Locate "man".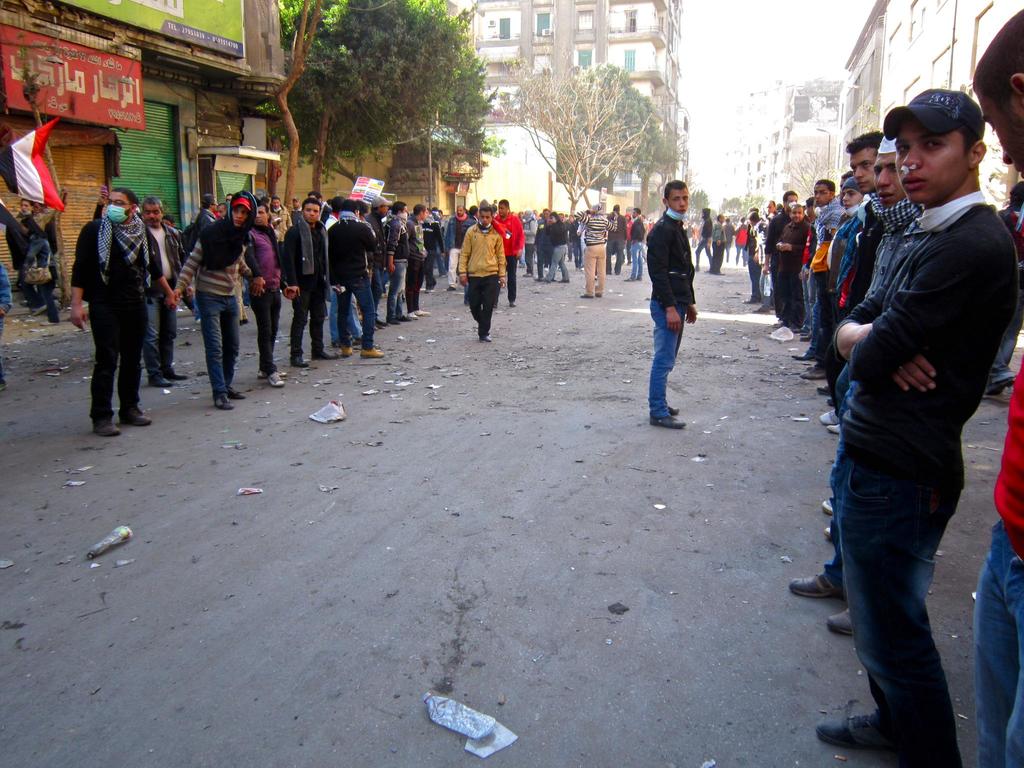
Bounding box: 696 205 724 264.
